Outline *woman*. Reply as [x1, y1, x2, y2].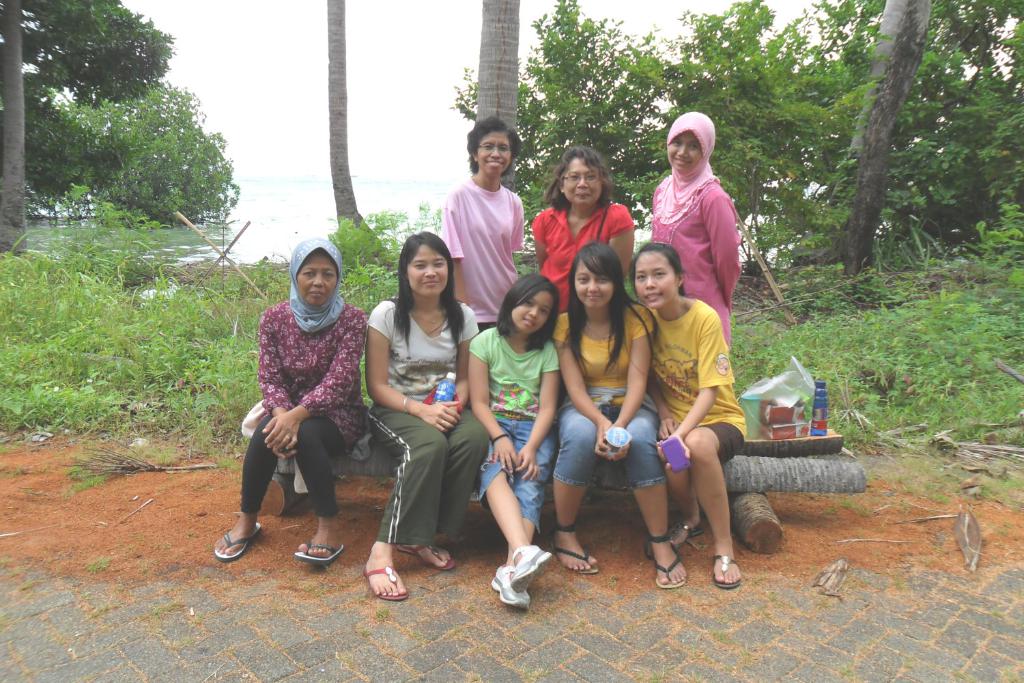
[530, 143, 634, 309].
